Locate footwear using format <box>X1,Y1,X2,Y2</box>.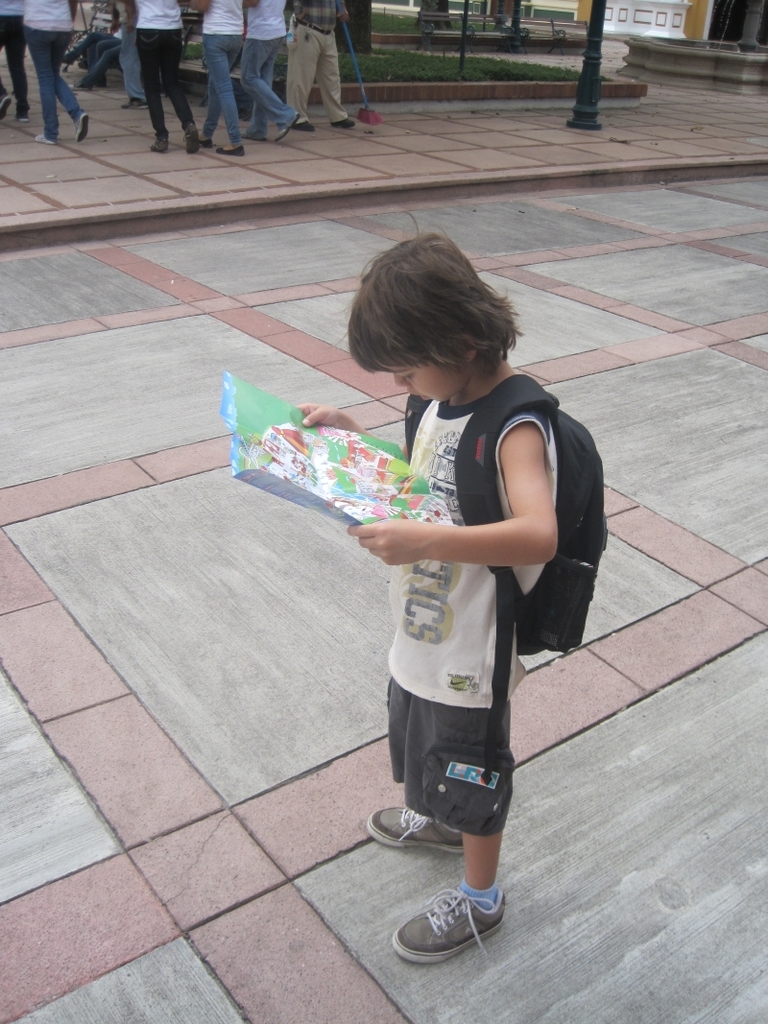
<box>127,95,144,107</box>.
